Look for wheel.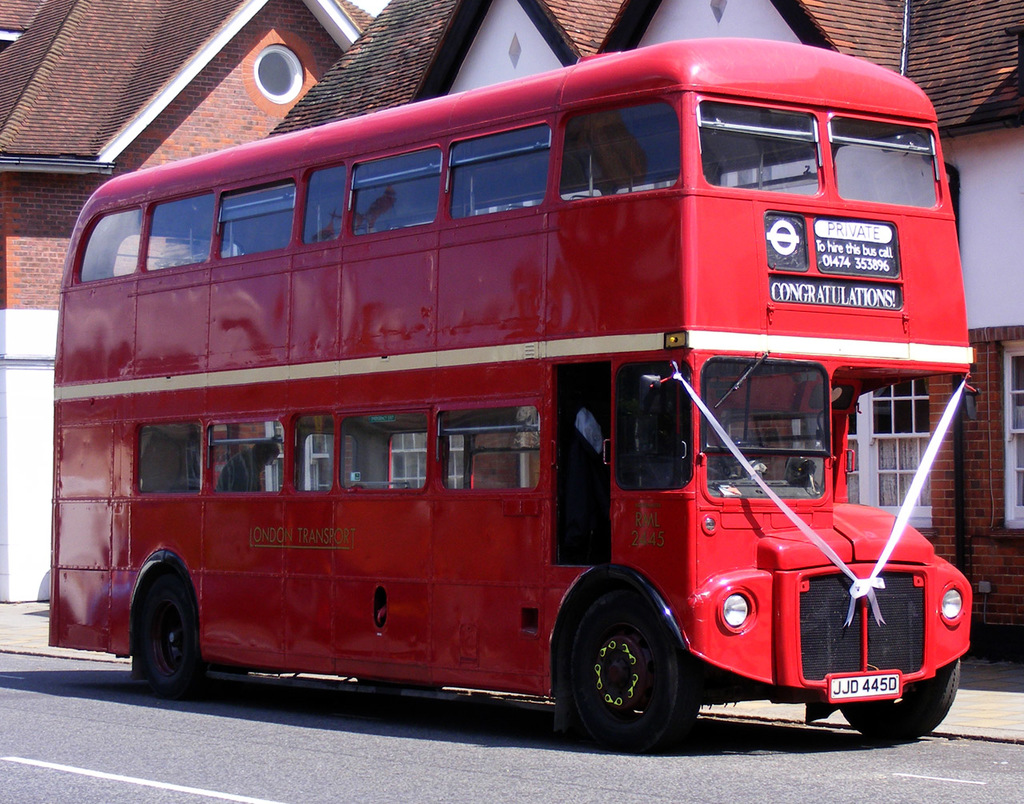
Found: (left=146, top=576, right=208, bottom=694).
